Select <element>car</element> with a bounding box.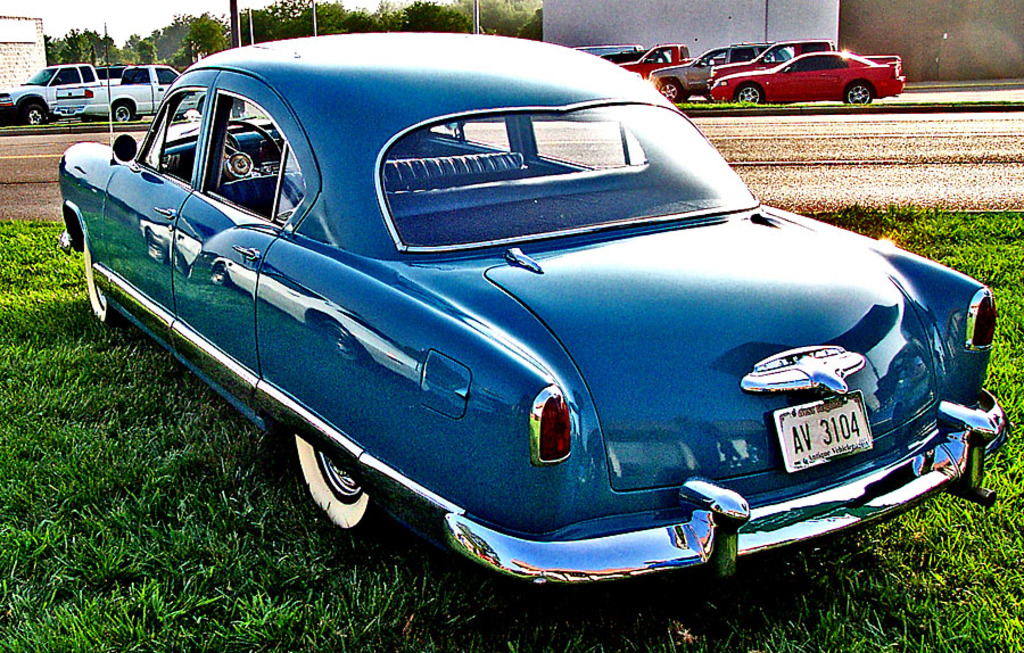
573, 46, 643, 56.
